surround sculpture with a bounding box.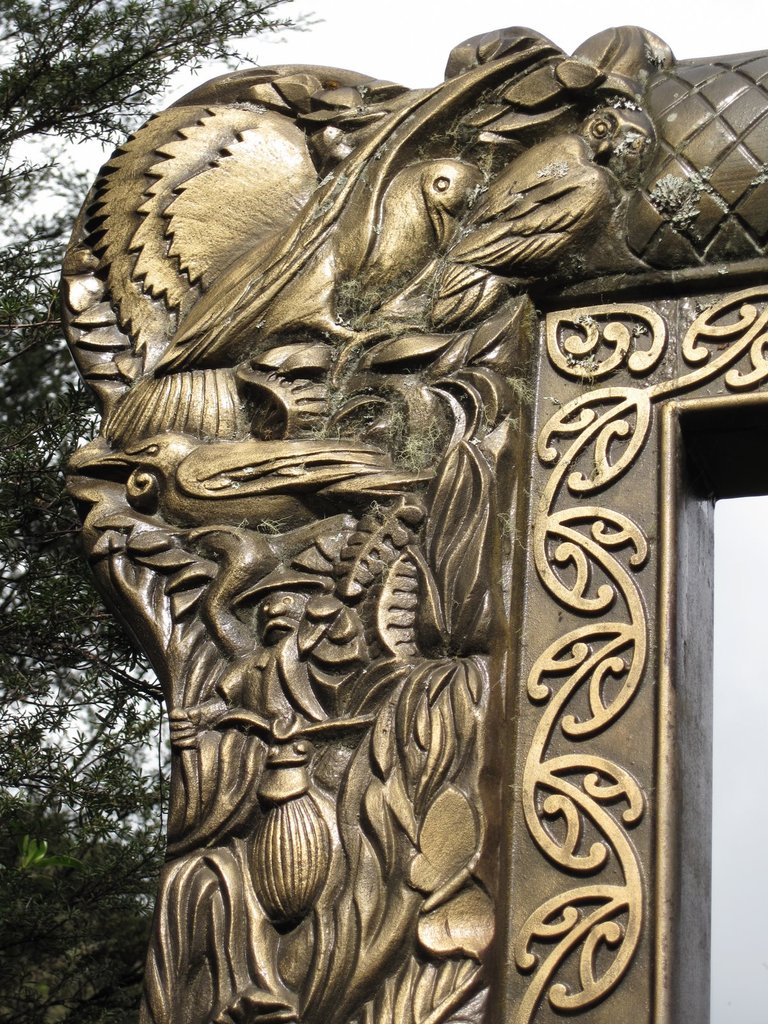
(x1=51, y1=26, x2=650, y2=1023).
